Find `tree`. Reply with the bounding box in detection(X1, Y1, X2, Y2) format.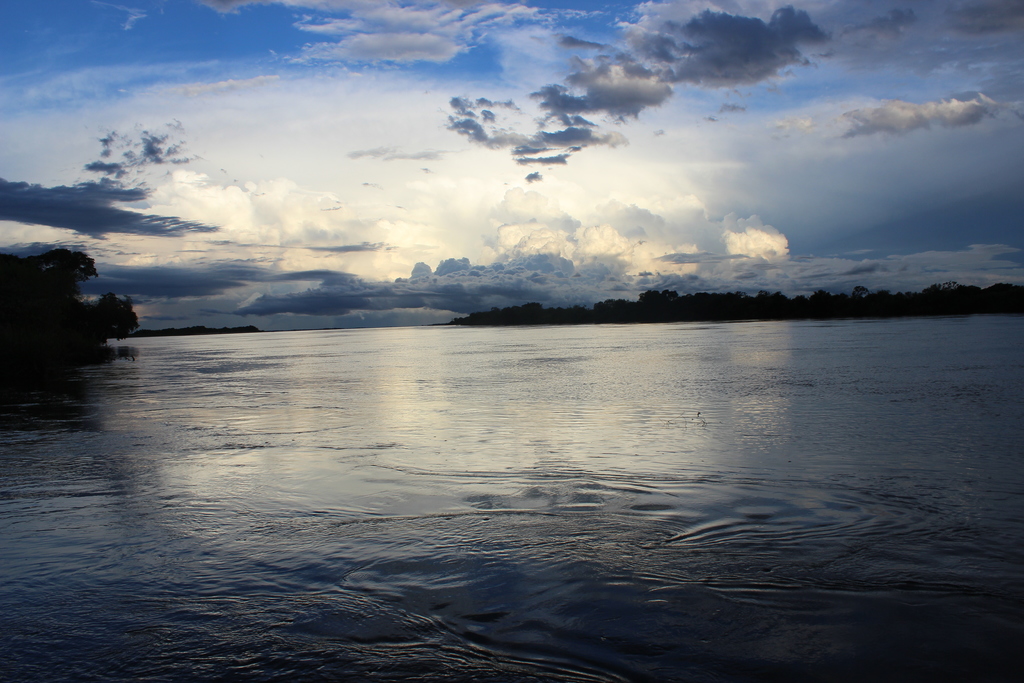
detection(0, 243, 141, 354).
